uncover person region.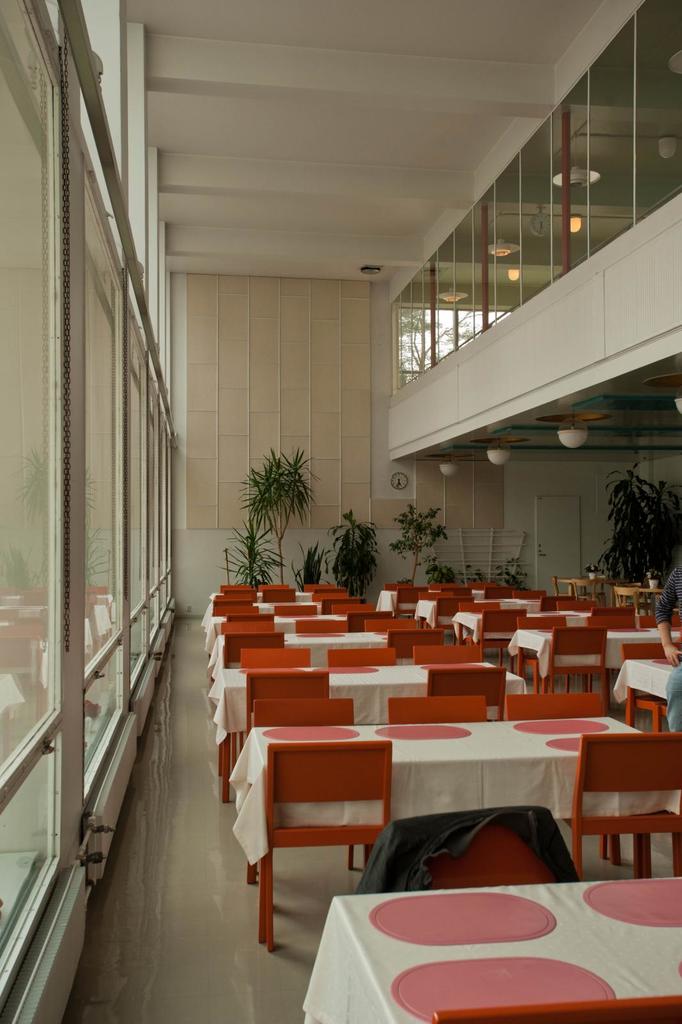
Uncovered: 658/557/681/734.
